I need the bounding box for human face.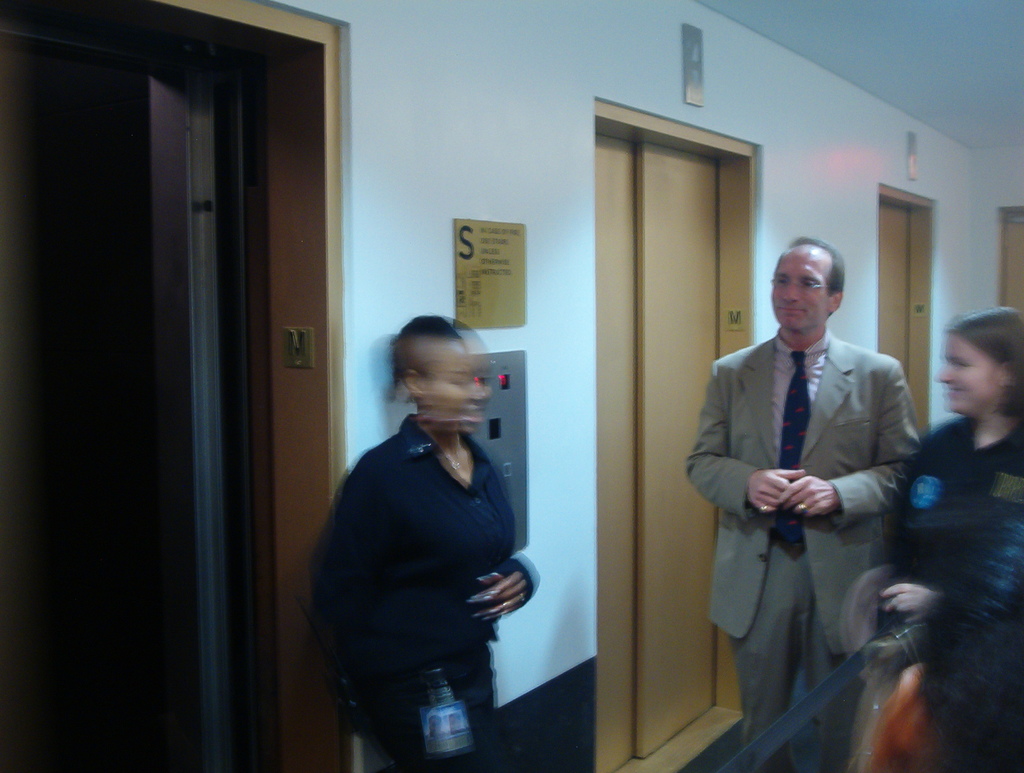
Here it is: <box>770,252,828,332</box>.
